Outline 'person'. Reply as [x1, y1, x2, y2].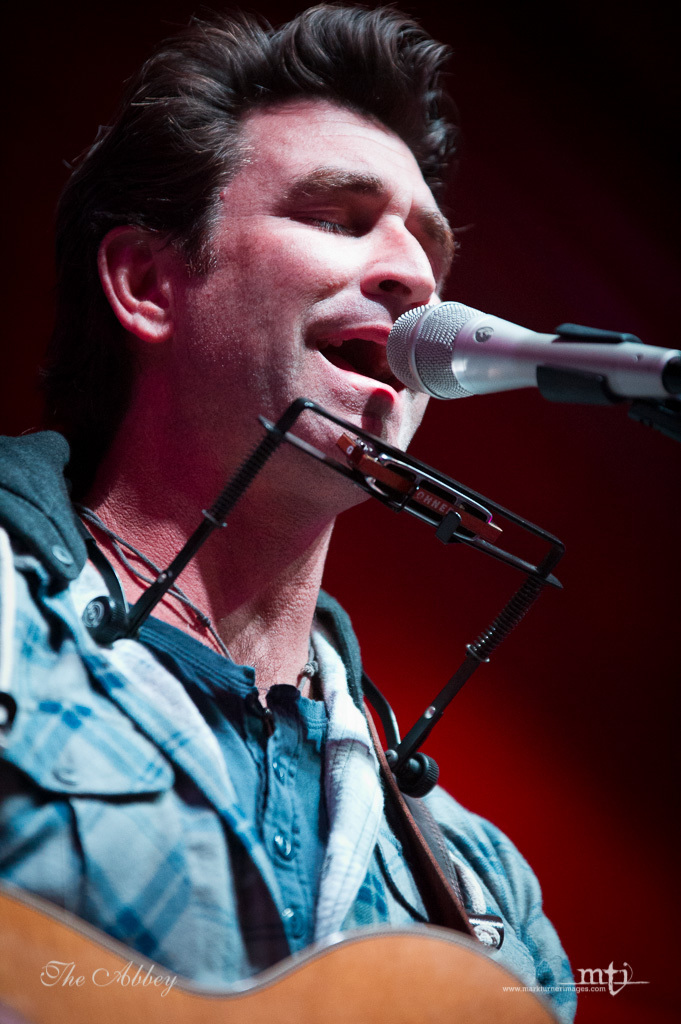
[28, 6, 663, 1023].
